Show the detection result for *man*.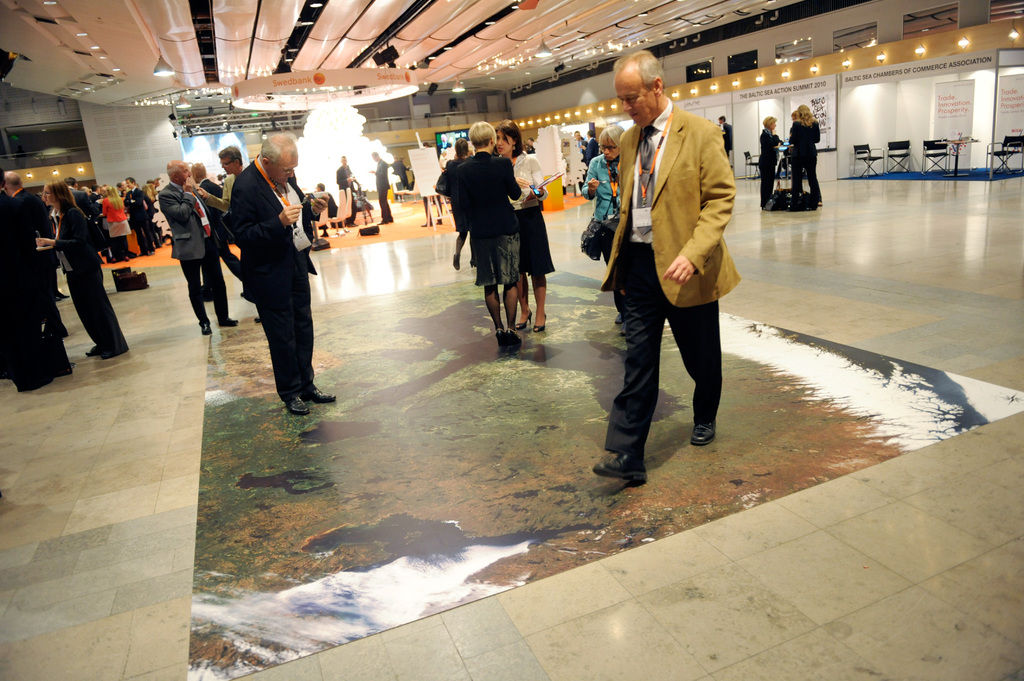
detection(0, 169, 54, 395).
